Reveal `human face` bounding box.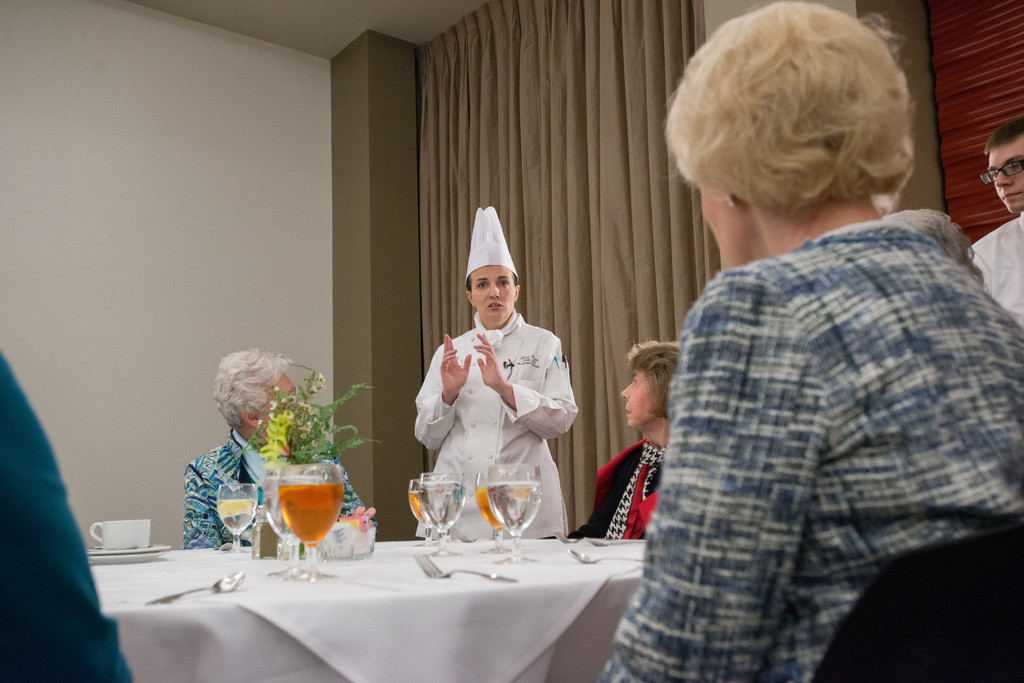
Revealed: {"x1": 255, "y1": 367, "x2": 299, "y2": 424}.
